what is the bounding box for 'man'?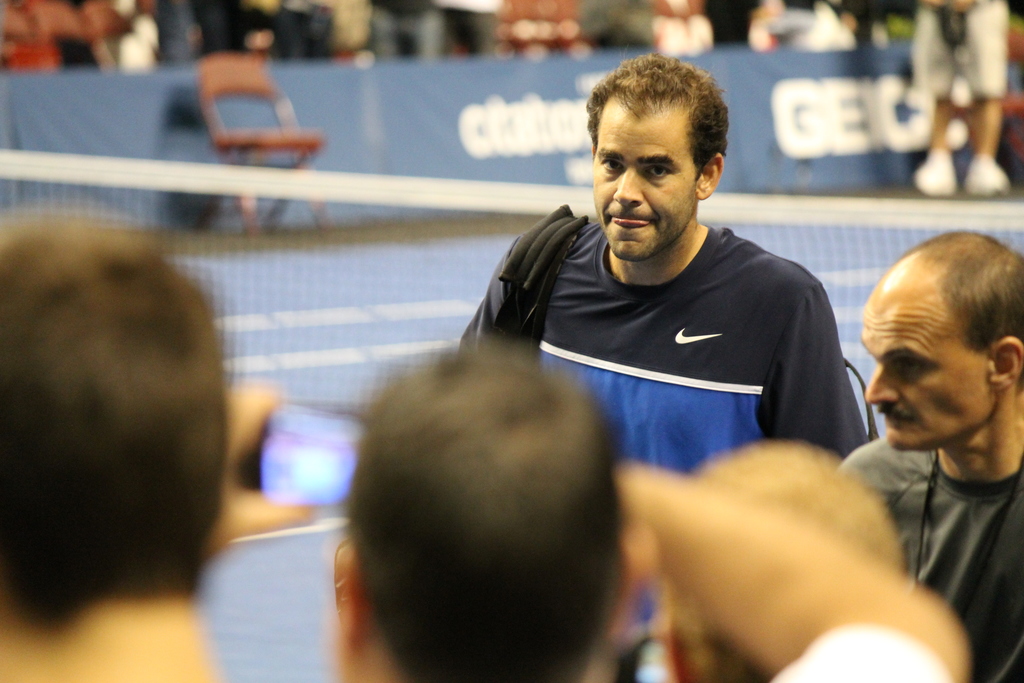
locate(838, 229, 1023, 682).
